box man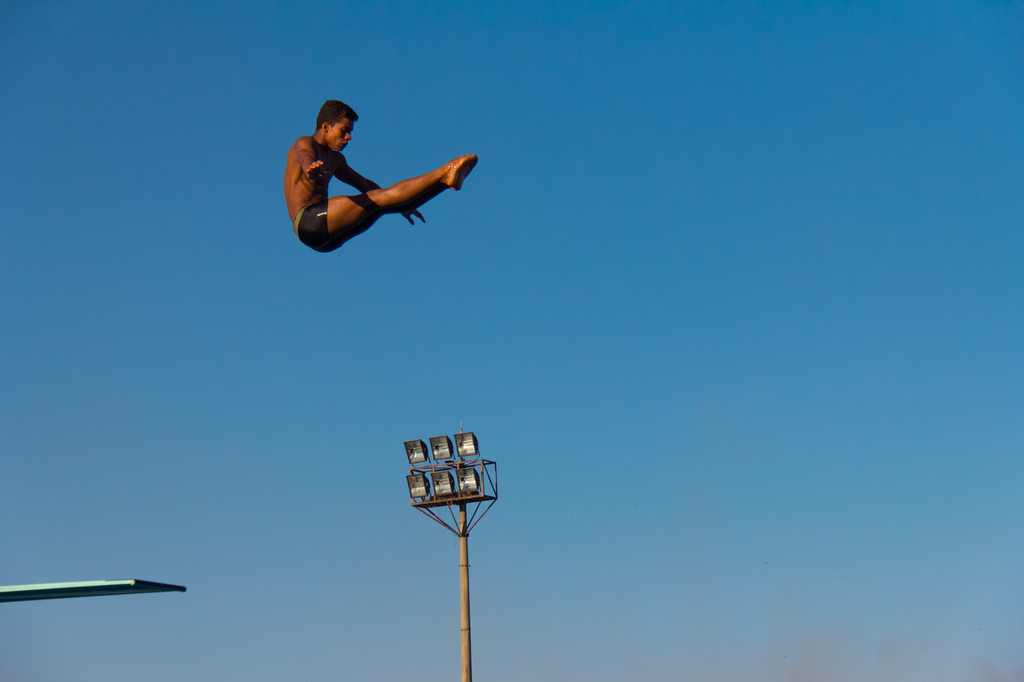
(266, 106, 489, 269)
